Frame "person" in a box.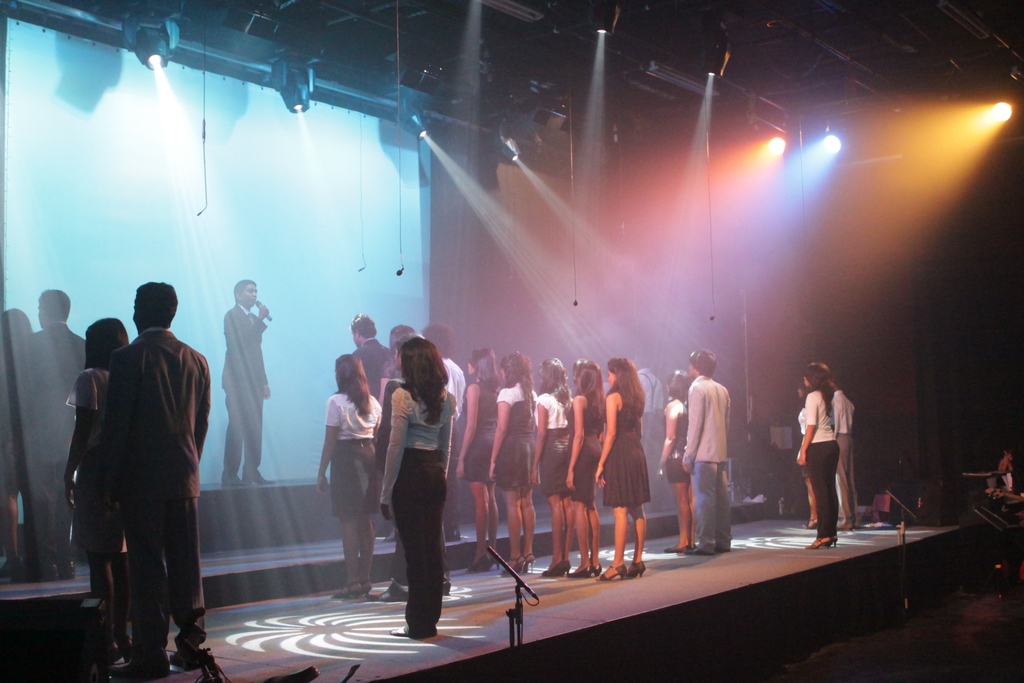
bbox=(315, 353, 384, 604).
